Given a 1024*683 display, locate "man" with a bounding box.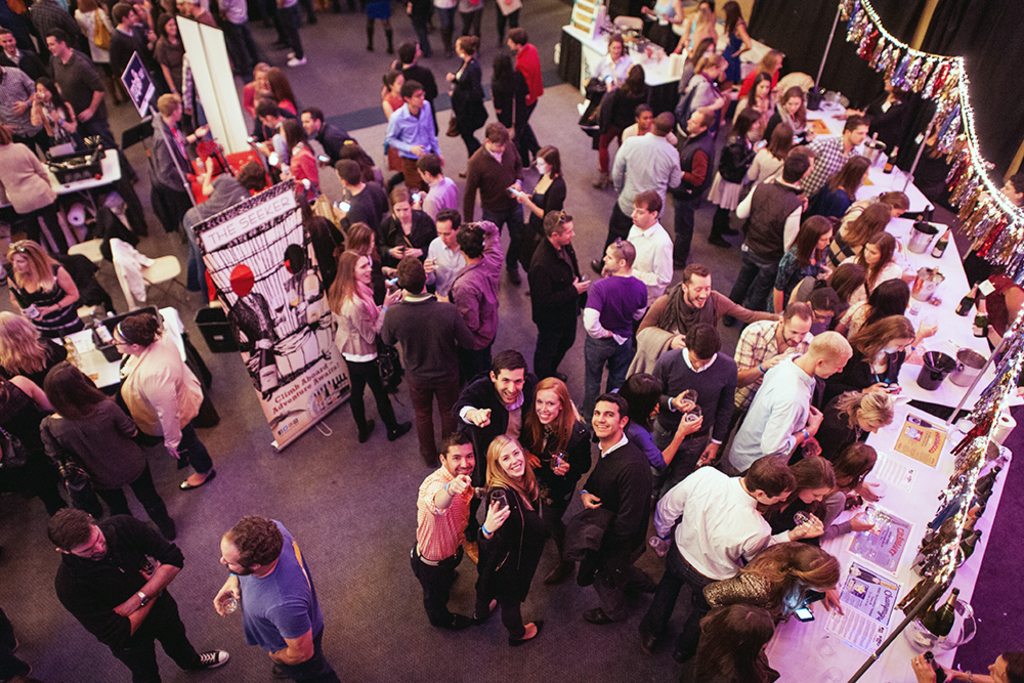
Located: <region>802, 111, 872, 200</region>.
